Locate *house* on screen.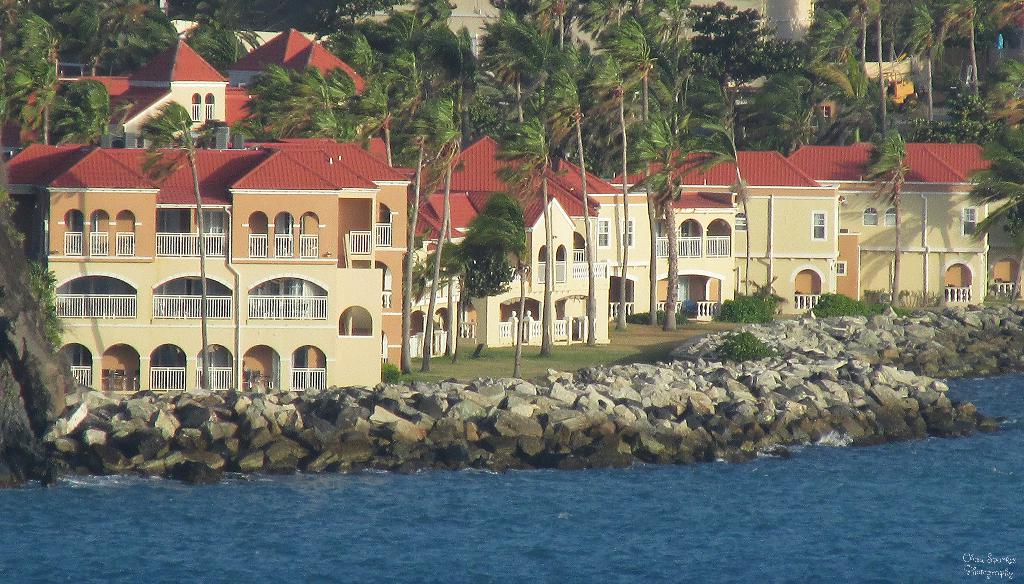
On screen at (690,0,819,43).
